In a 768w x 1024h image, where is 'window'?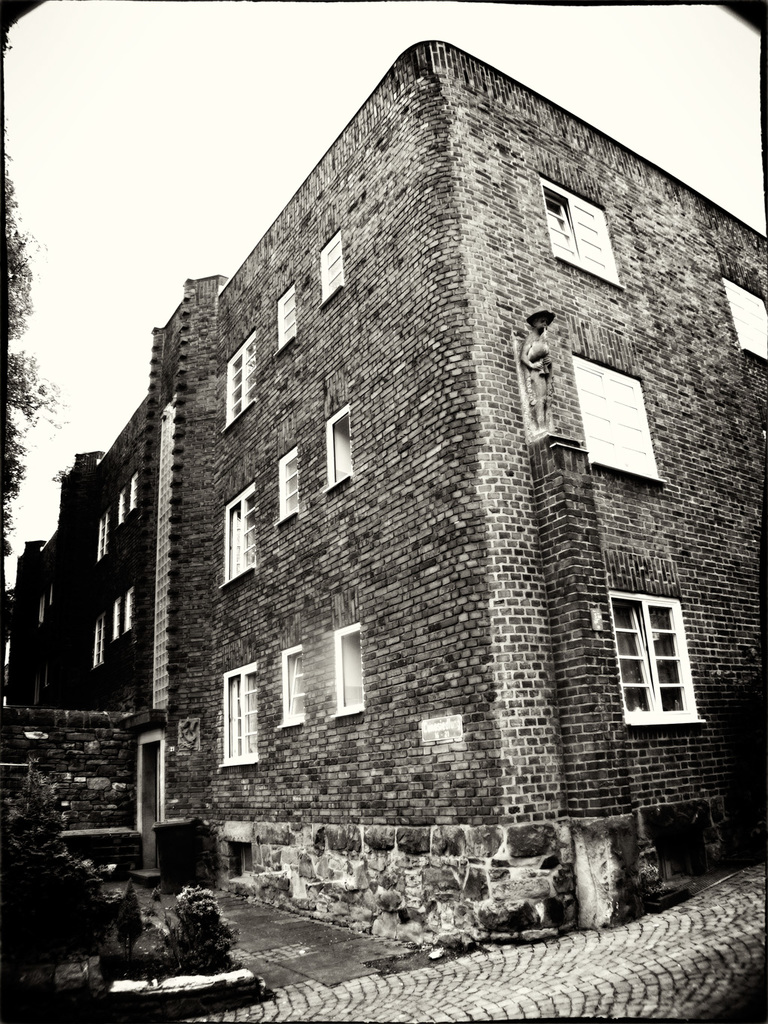
[570, 345, 667, 491].
